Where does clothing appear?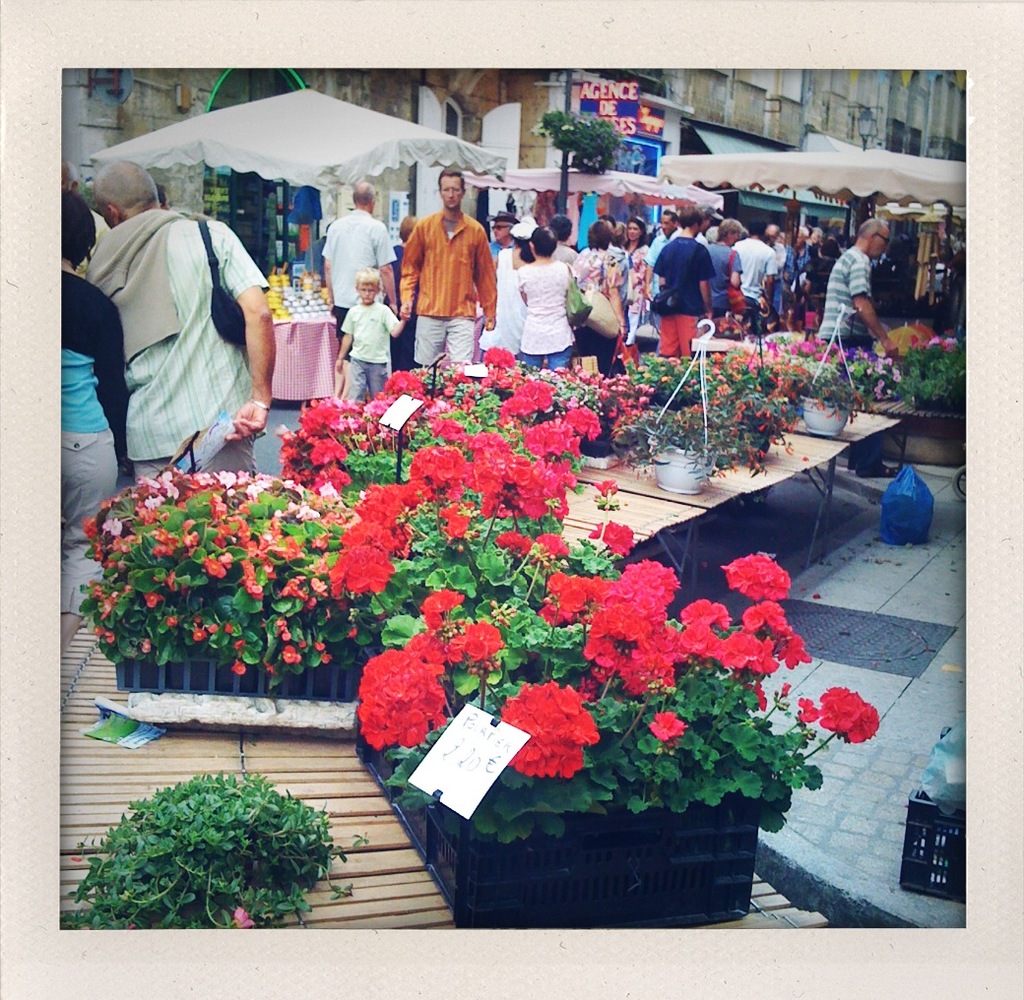
Appears at [x1=626, y1=242, x2=654, y2=331].
